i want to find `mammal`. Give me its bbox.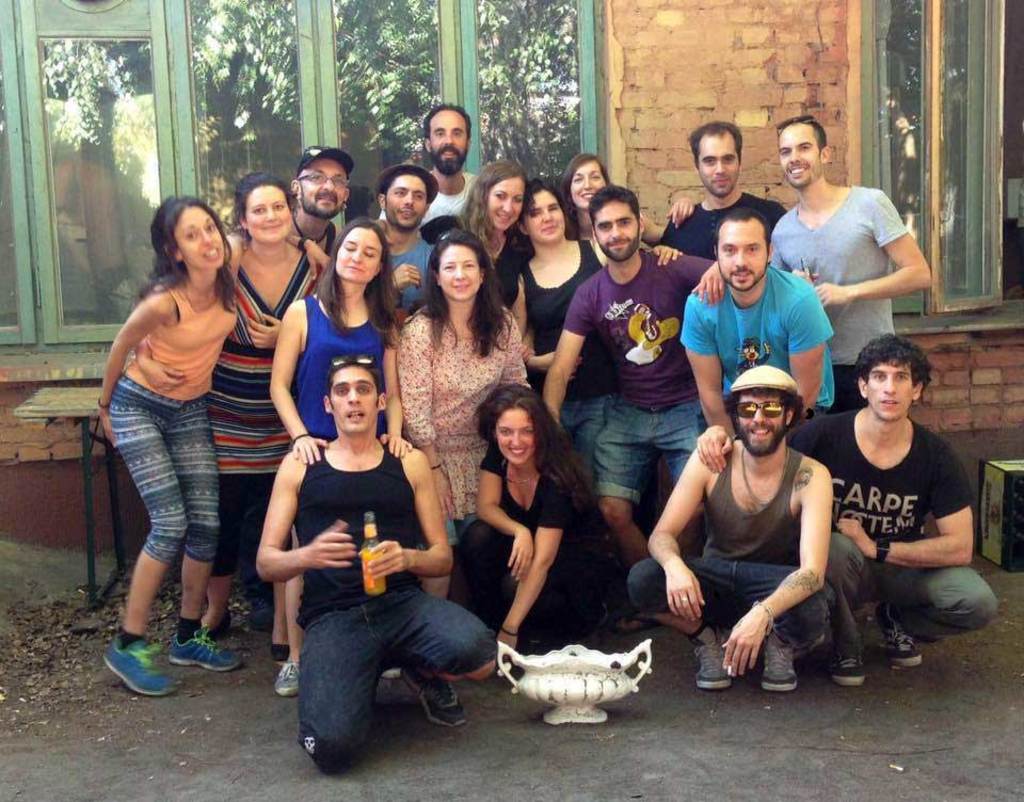
(left=562, top=153, right=665, bottom=243).
